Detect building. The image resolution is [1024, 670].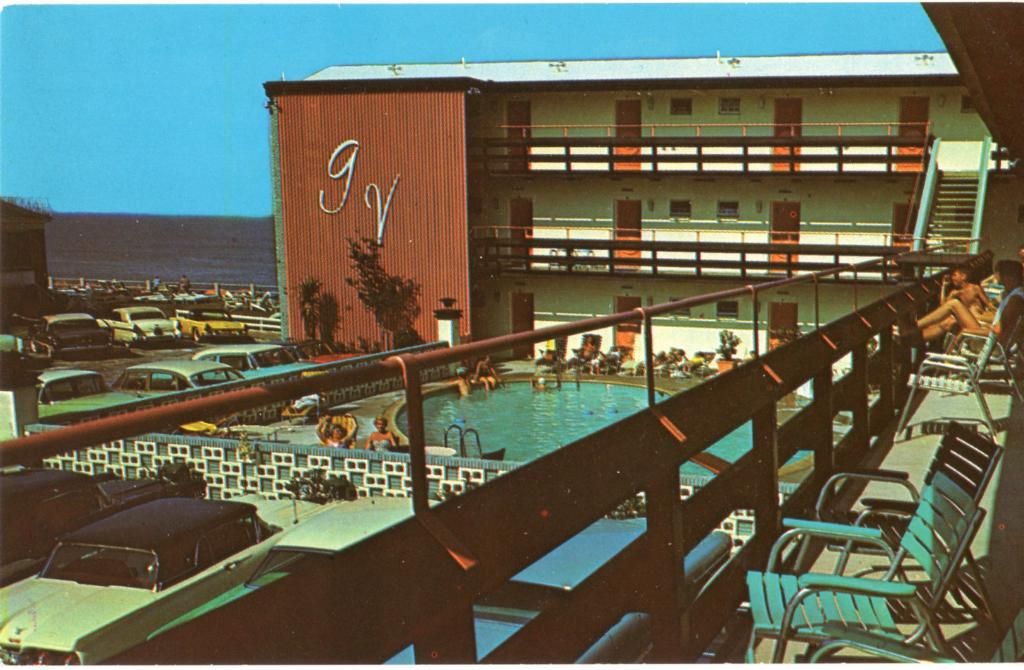
l=0, t=0, r=1023, b=669.
